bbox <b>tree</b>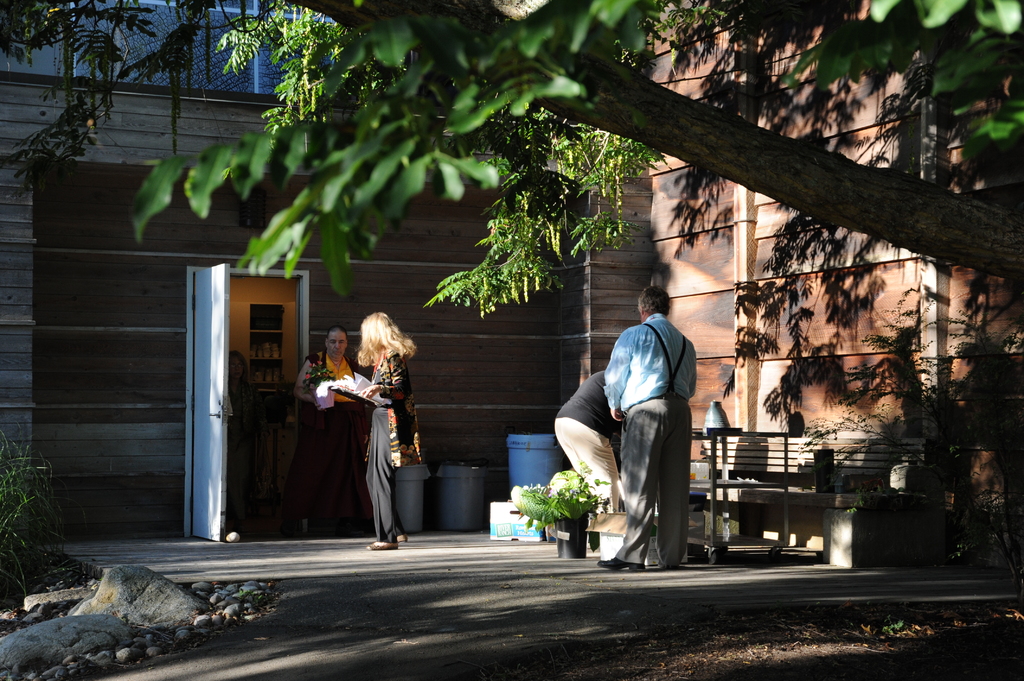
<box>0,0,1023,576</box>
